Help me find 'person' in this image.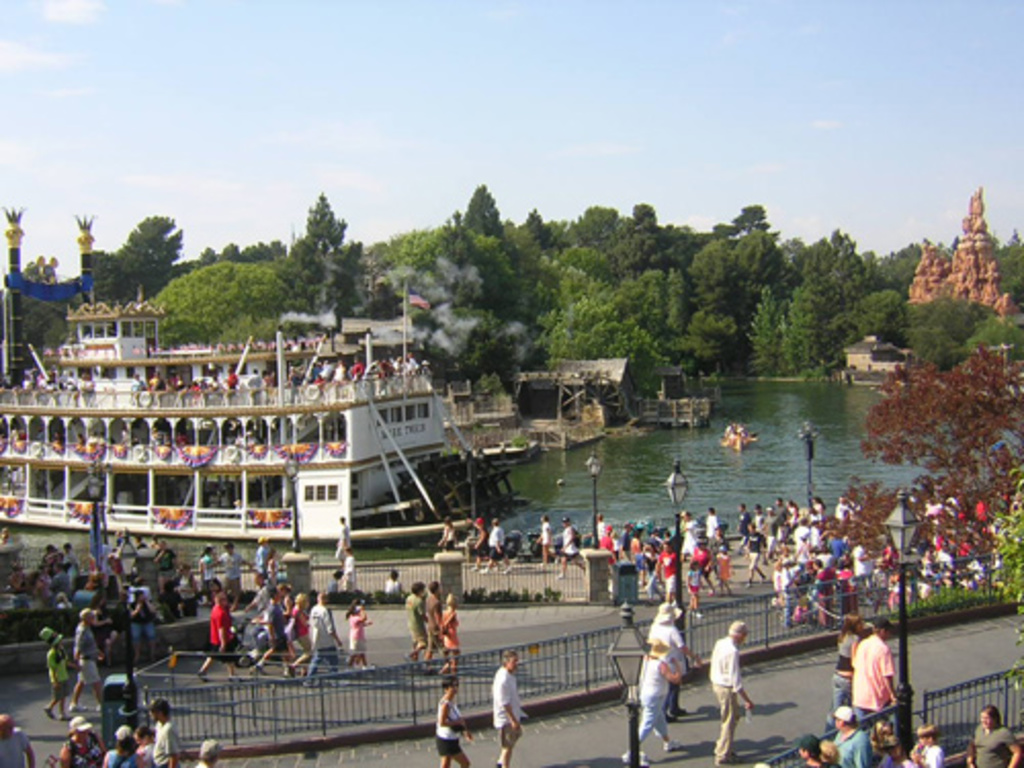
Found it: {"x1": 690, "y1": 563, "x2": 698, "y2": 612}.
